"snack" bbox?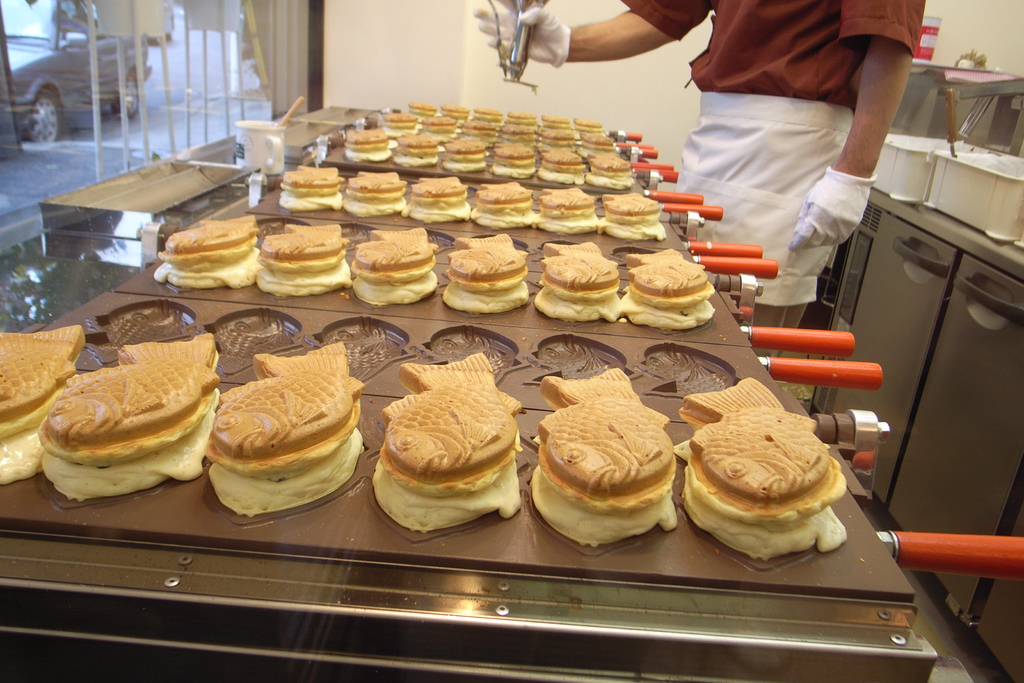
355/227/440/302
